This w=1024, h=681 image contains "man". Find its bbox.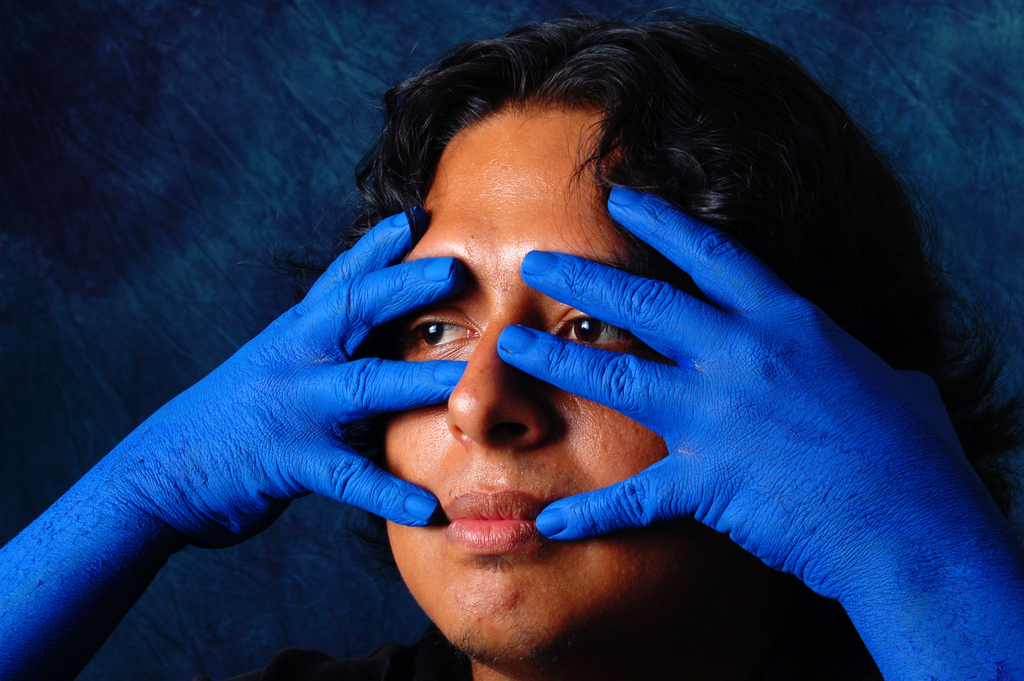
detection(92, 0, 972, 680).
